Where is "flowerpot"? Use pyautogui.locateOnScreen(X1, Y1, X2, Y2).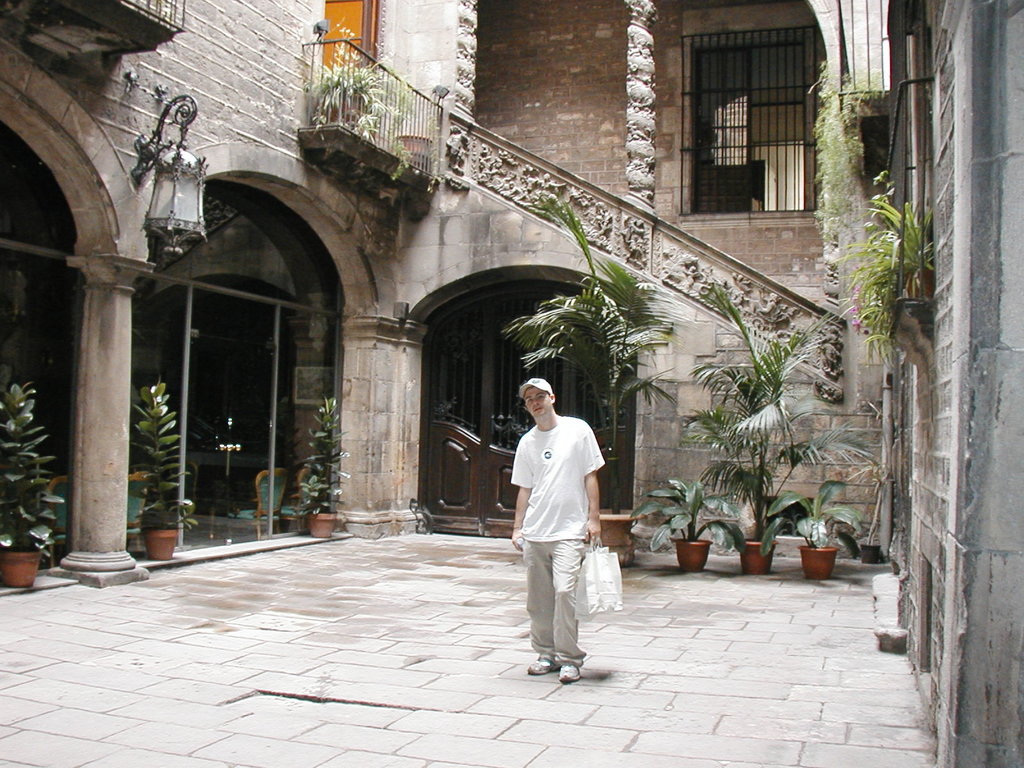
pyautogui.locateOnScreen(733, 535, 779, 575).
